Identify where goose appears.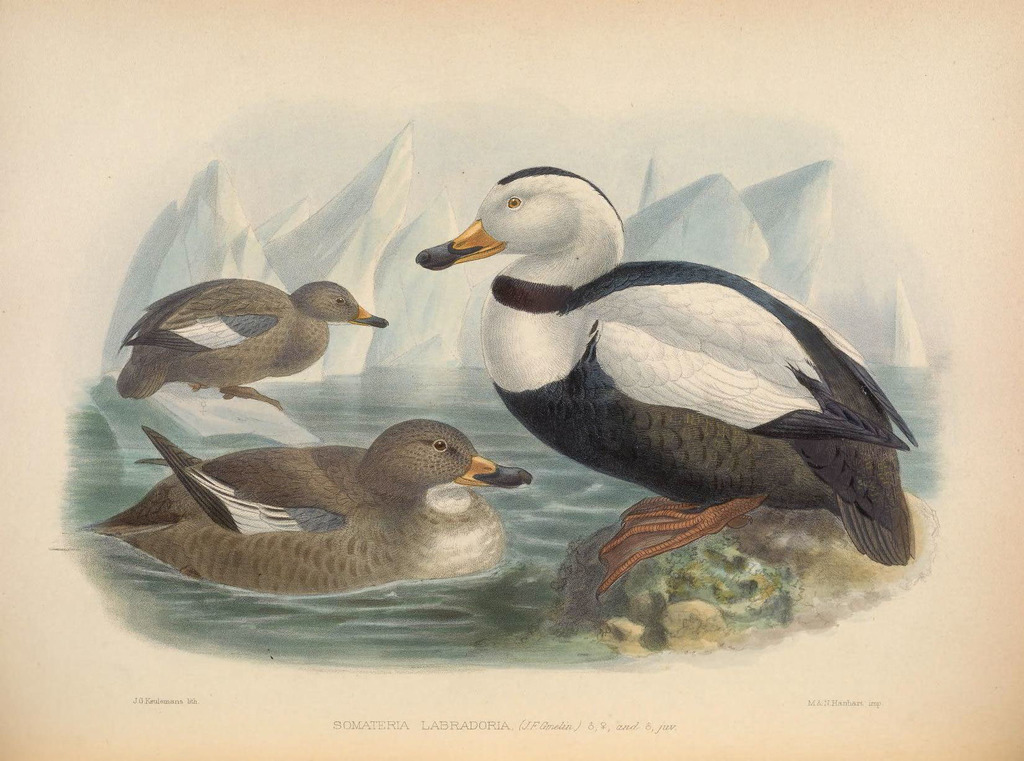
Appears at left=88, top=401, right=568, bottom=616.
